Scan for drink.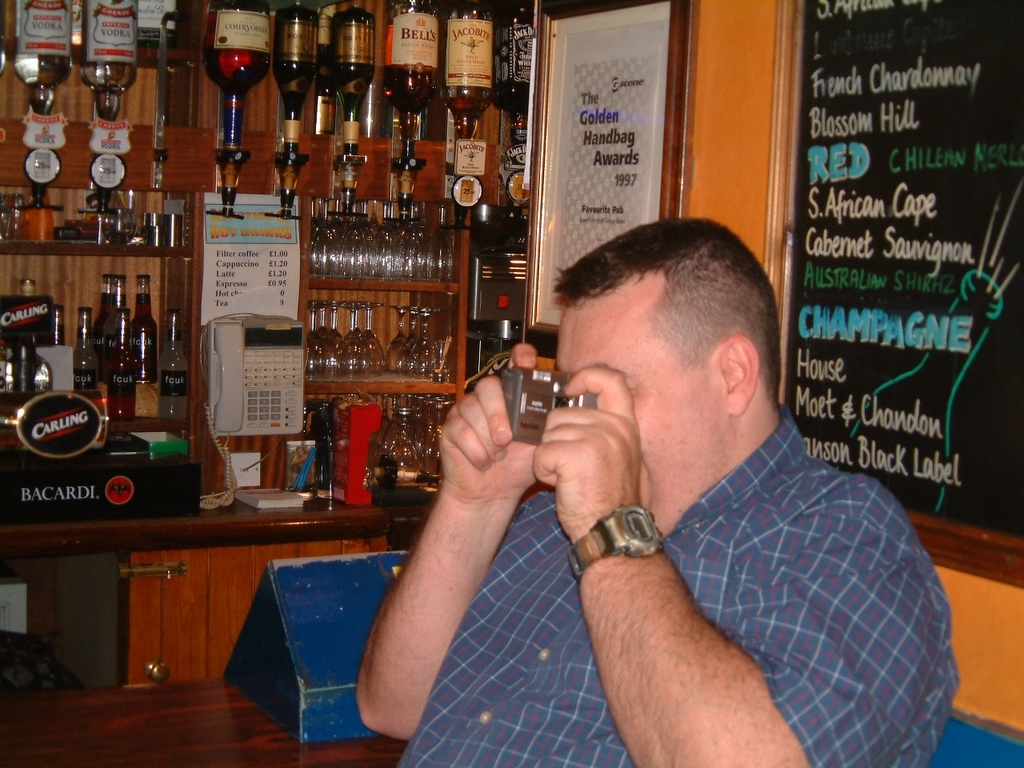
Scan result: (384,1,437,134).
